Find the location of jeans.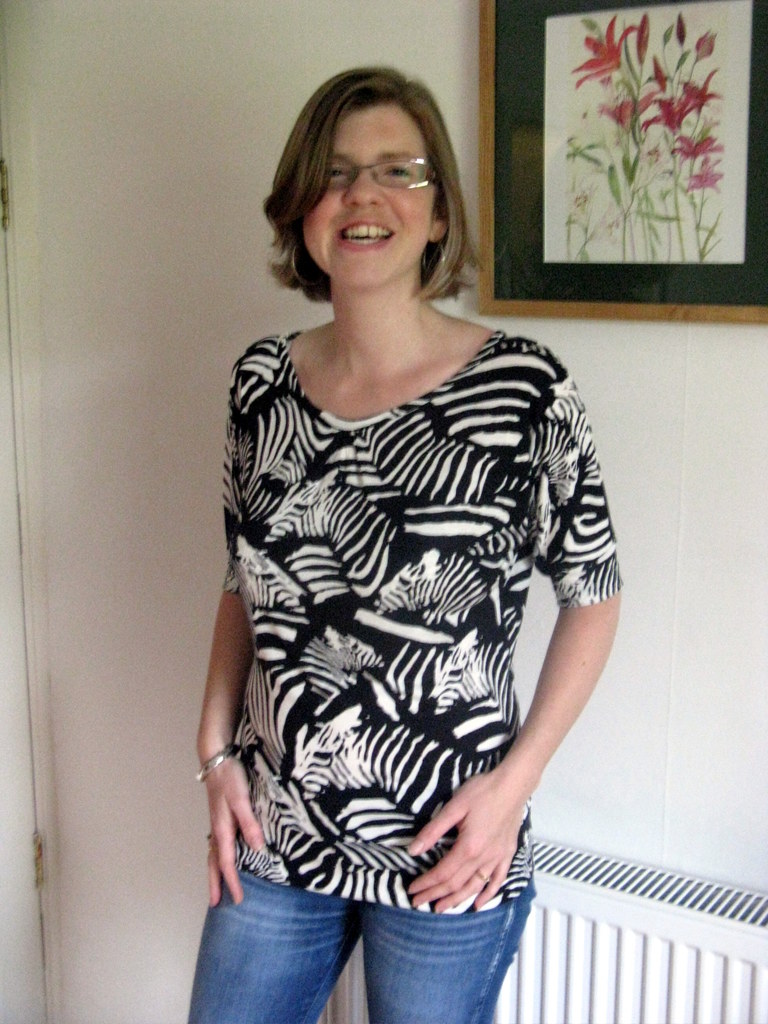
Location: Rect(182, 872, 534, 1023).
